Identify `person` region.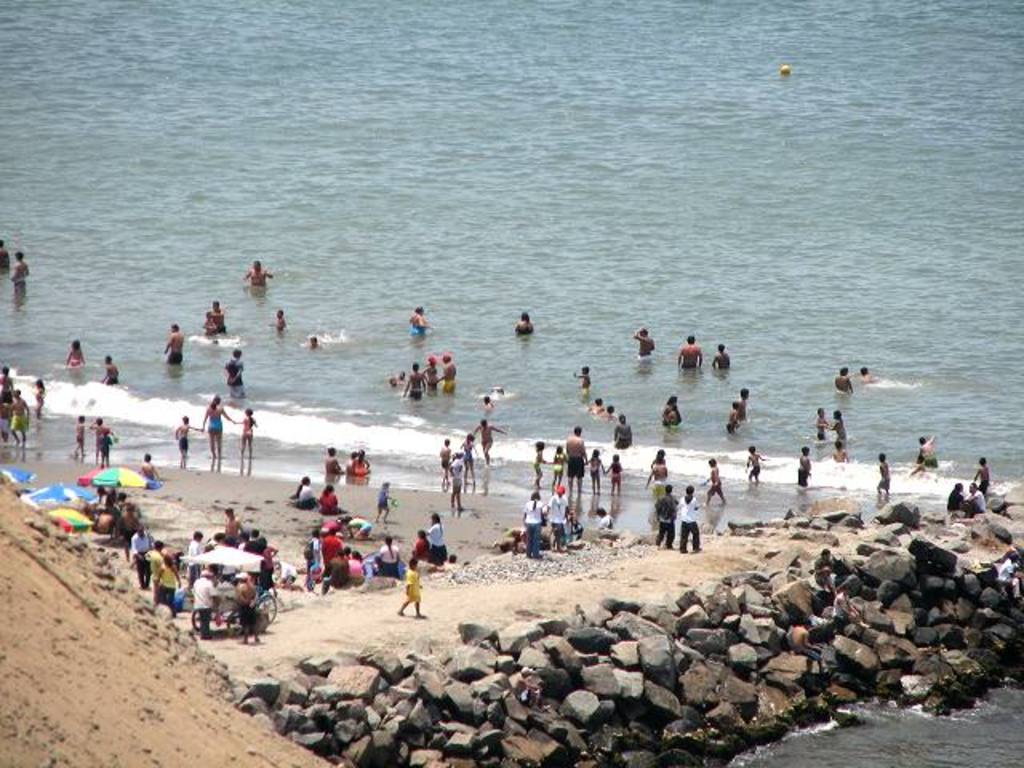
Region: [left=878, top=451, right=896, bottom=494].
